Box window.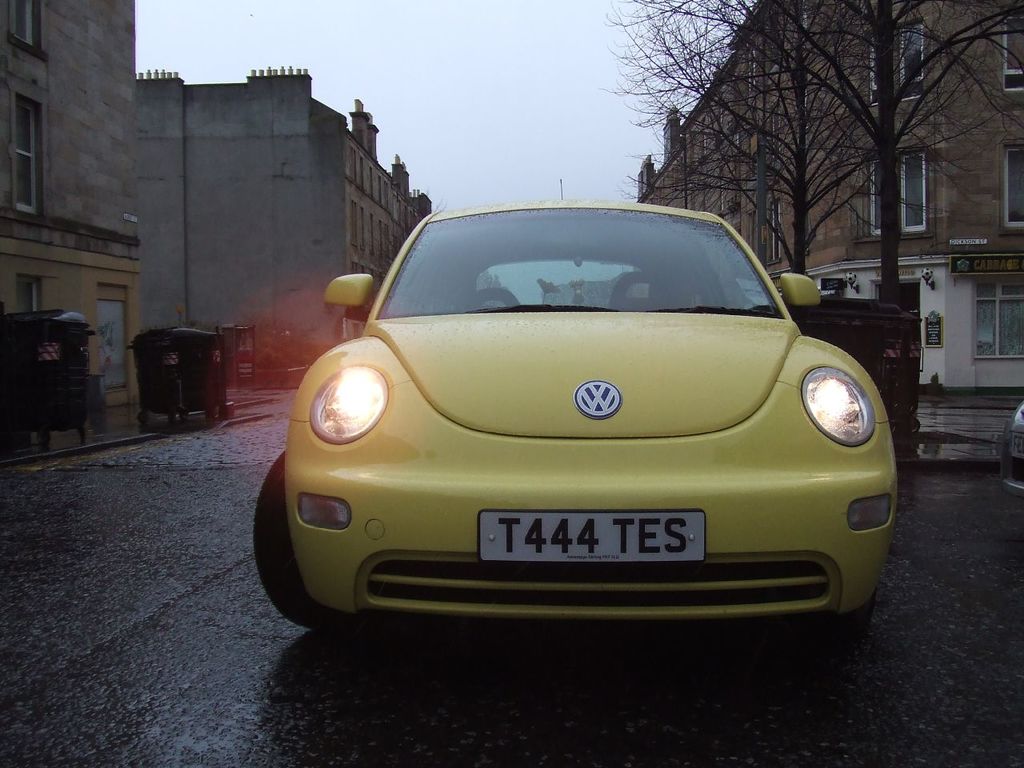
Rect(10, 90, 39, 214).
